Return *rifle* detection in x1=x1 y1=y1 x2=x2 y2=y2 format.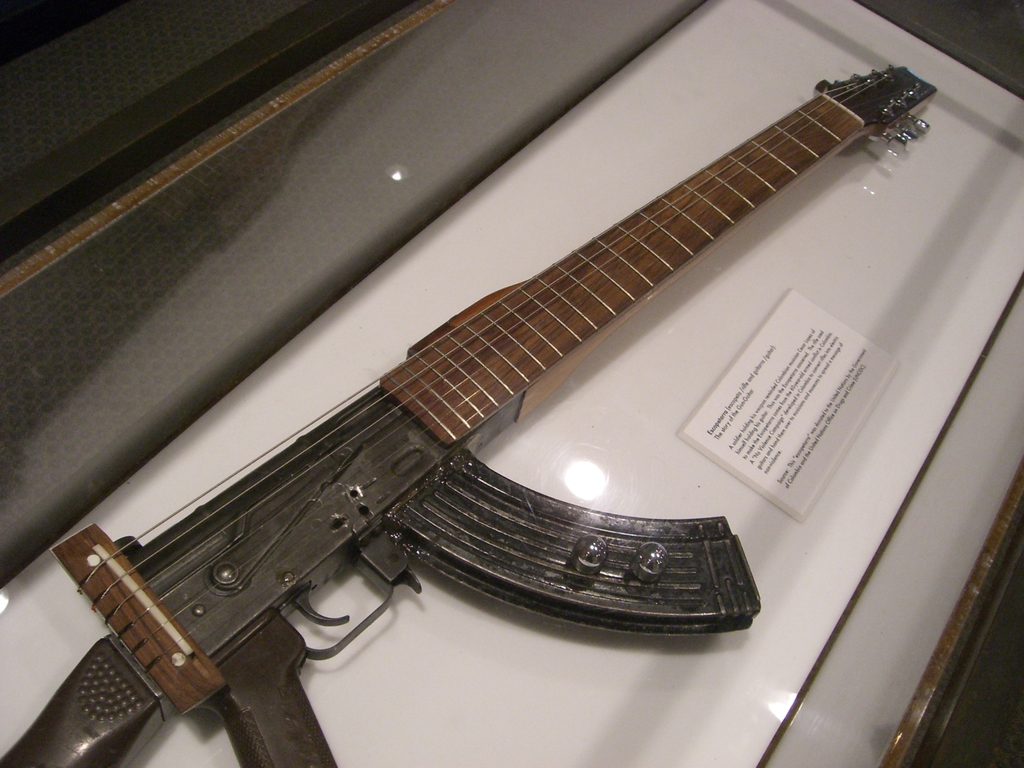
x1=41 y1=49 x2=1009 y2=708.
